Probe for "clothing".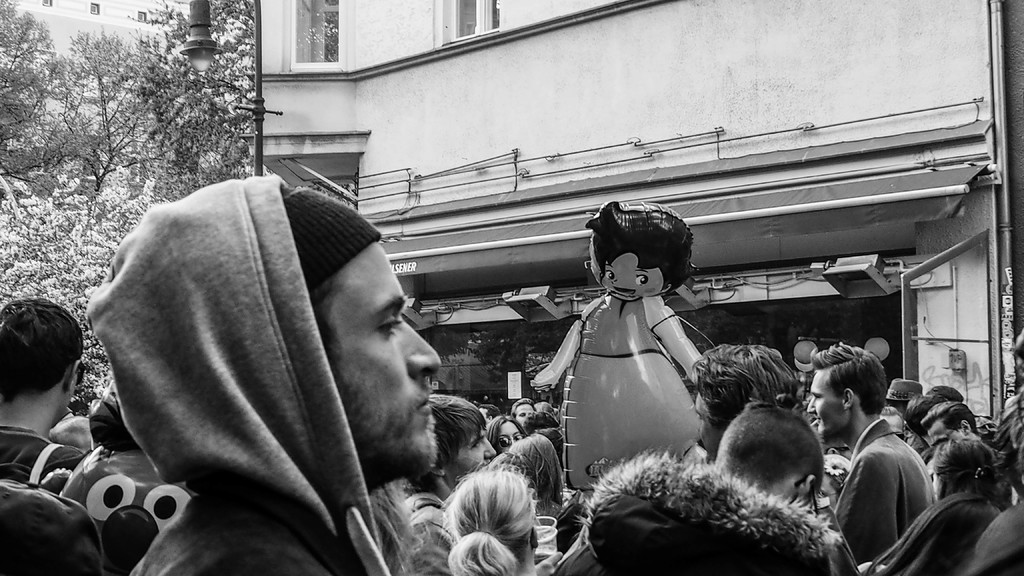
Probe result: {"x1": 717, "y1": 399, "x2": 828, "y2": 486}.
